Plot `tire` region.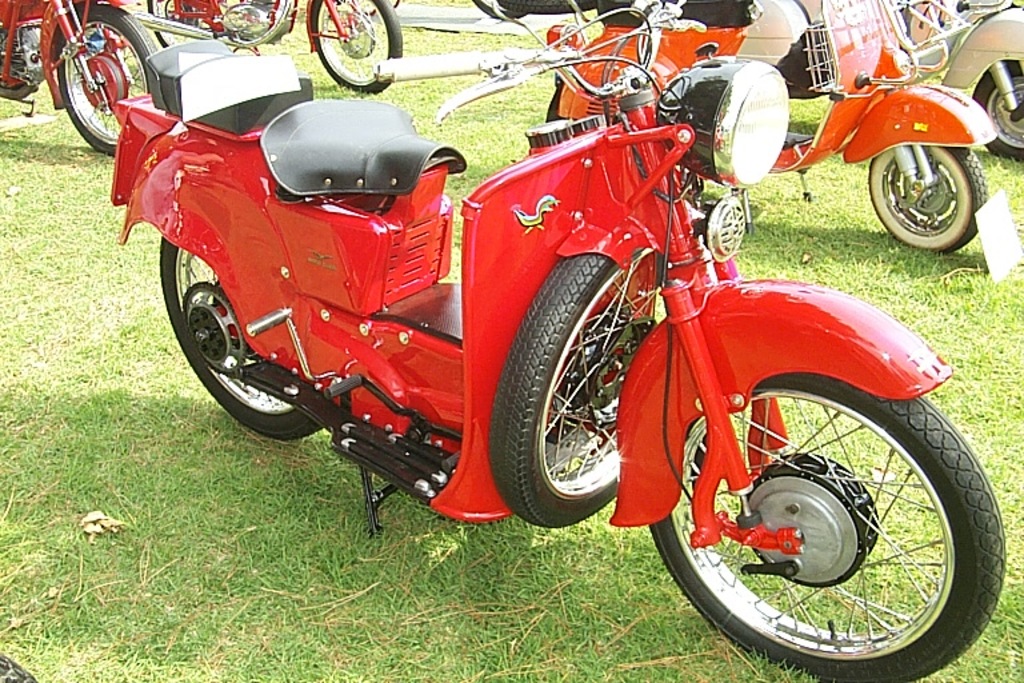
Plotted at <box>968,52,1023,157</box>.
